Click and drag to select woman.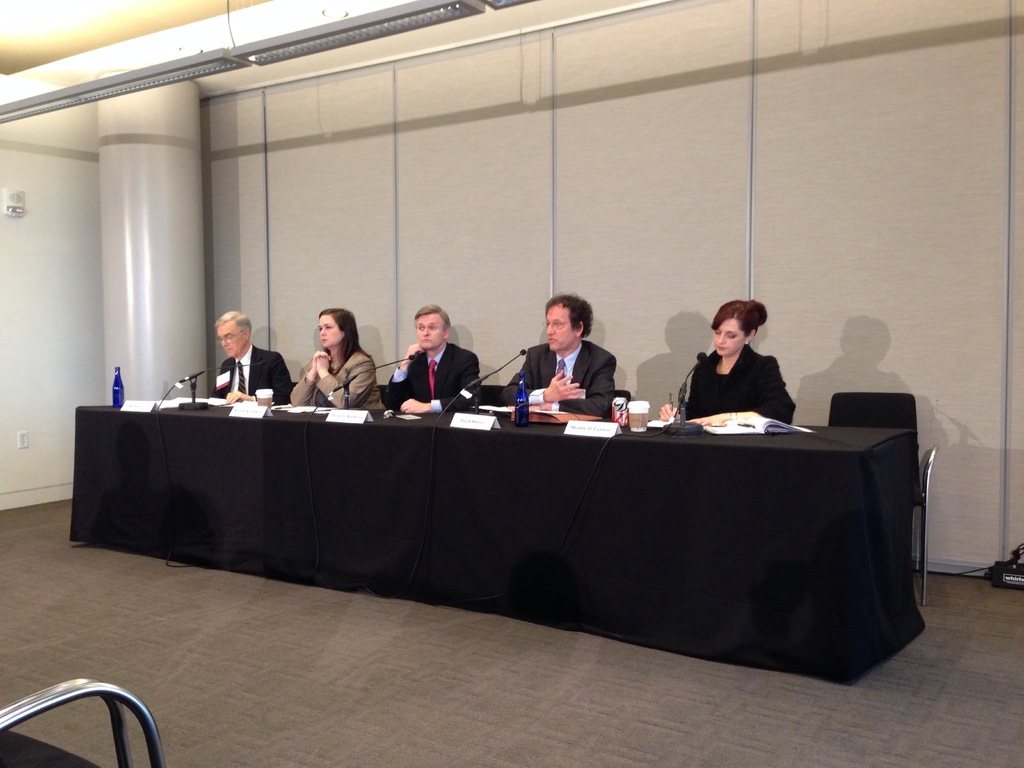
Selection: (668, 298, 803, 442).
